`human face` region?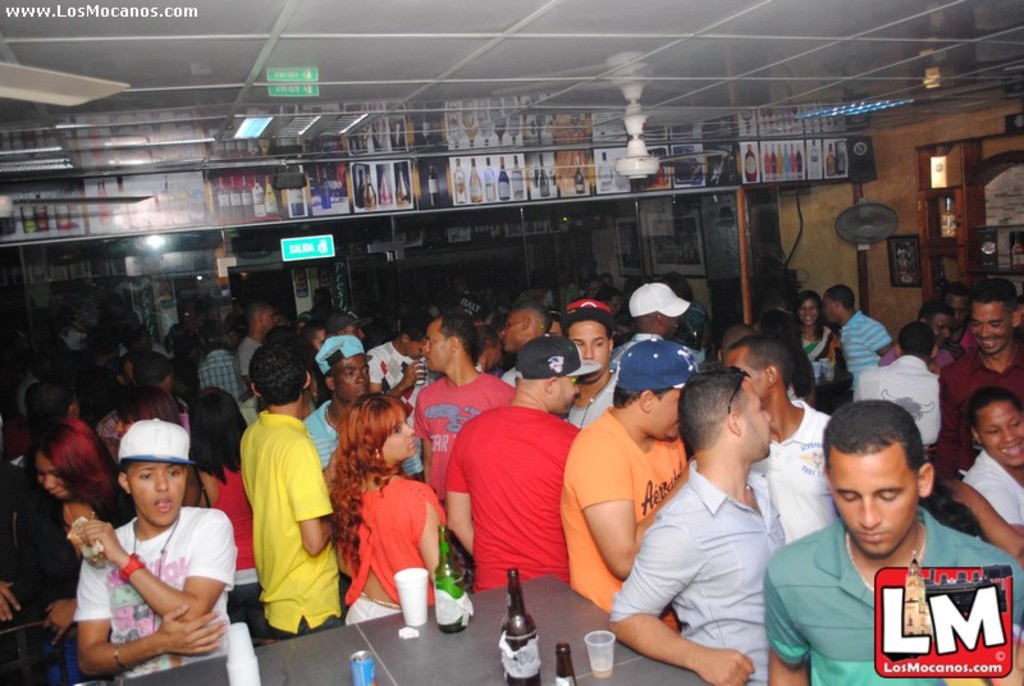
{"left": 502, "top": 310, "right": 520, "bottom": 349}
